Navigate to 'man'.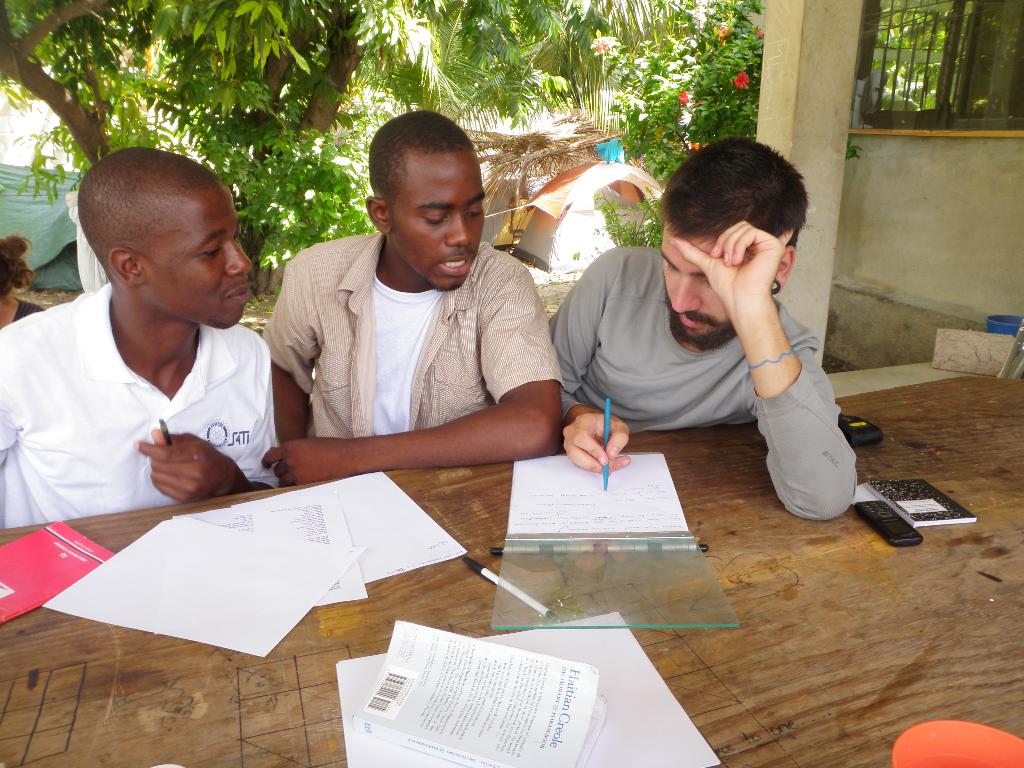
Navigation target: bbox(0, 145, 280, 531).
